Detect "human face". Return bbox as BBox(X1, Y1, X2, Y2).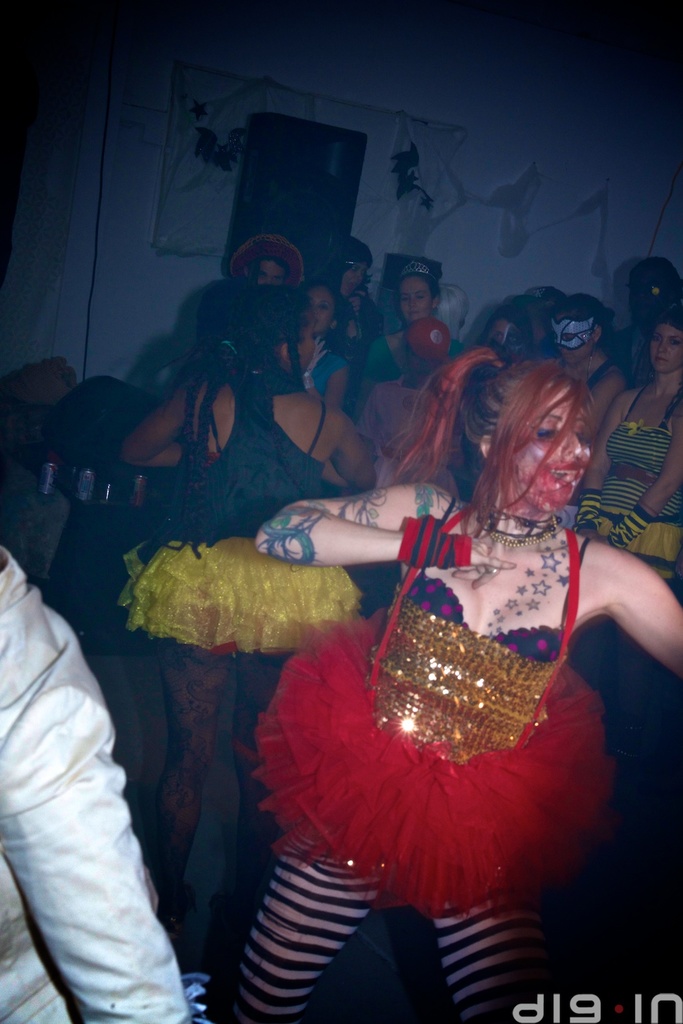
BBox(310, 282, 334, 333).
